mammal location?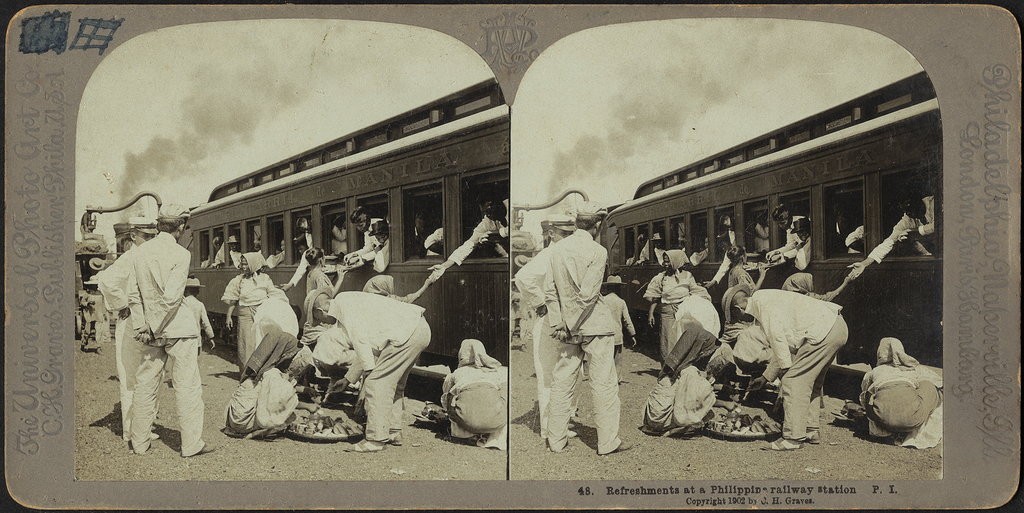
353/216/392/263
